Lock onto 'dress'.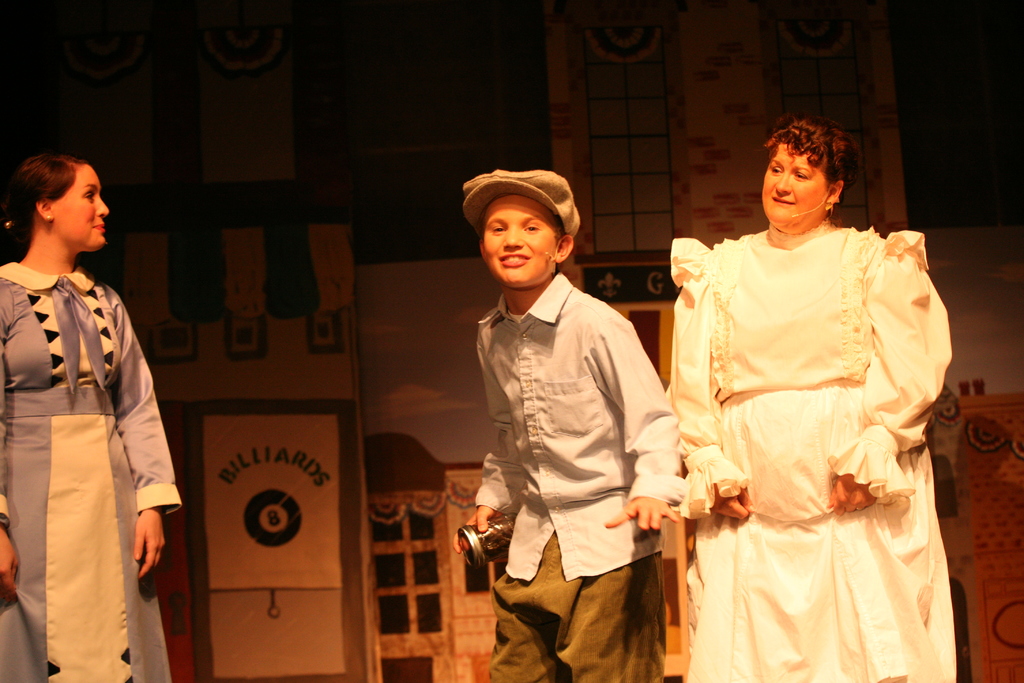
Locked: [0, 265, 181, 682].
